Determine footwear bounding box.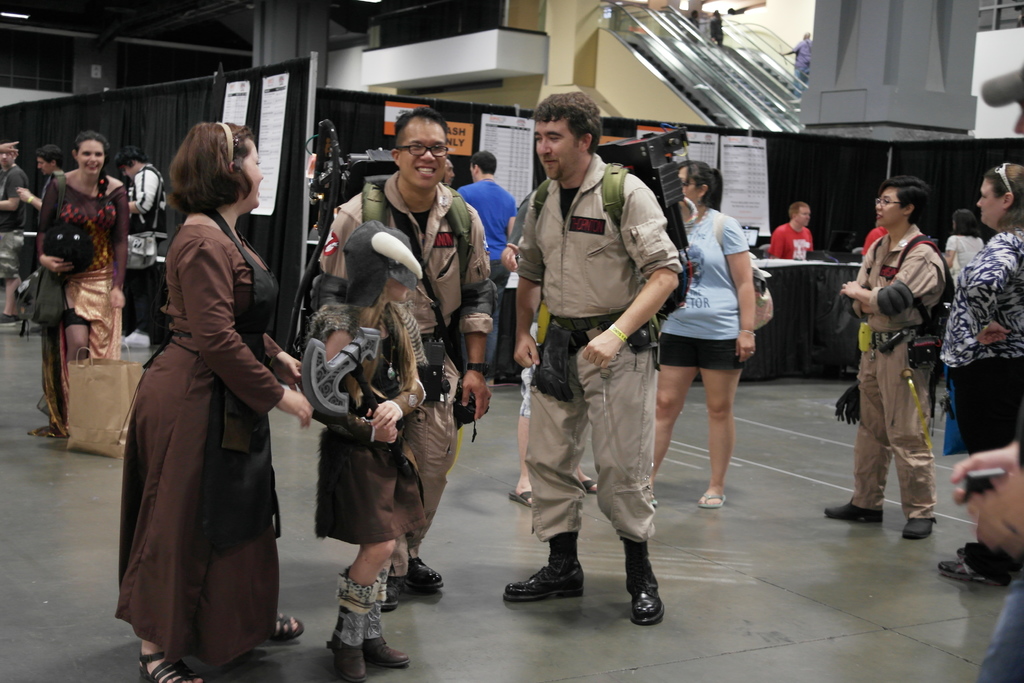
Determined: x1=822 y1=498 x2=883 y2=522.
